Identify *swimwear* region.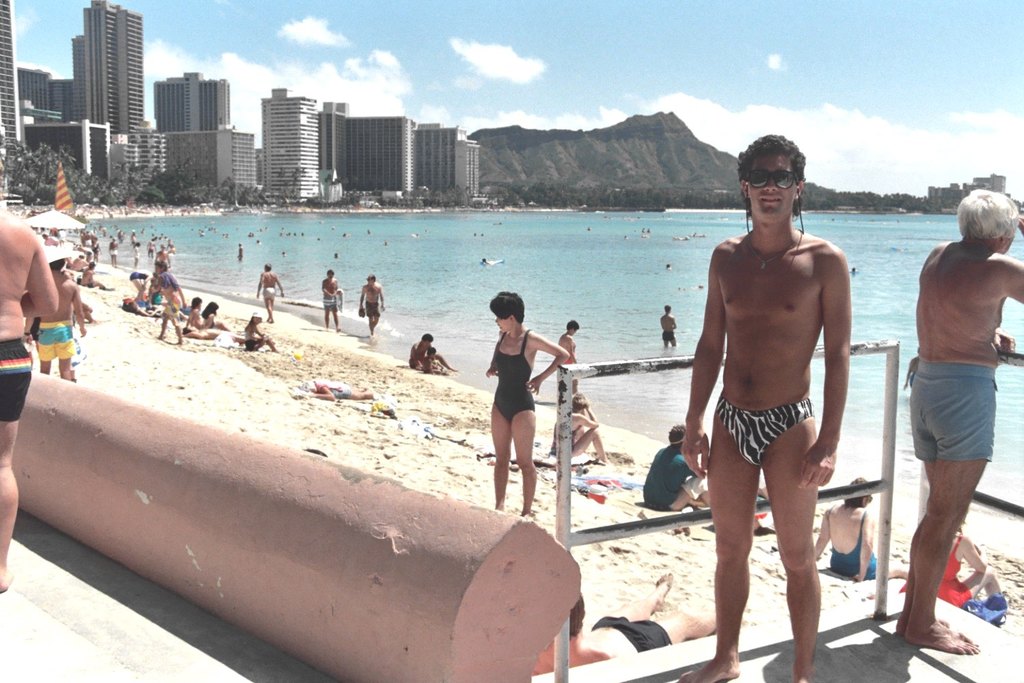
Region: 365, 298, 382, 318.
